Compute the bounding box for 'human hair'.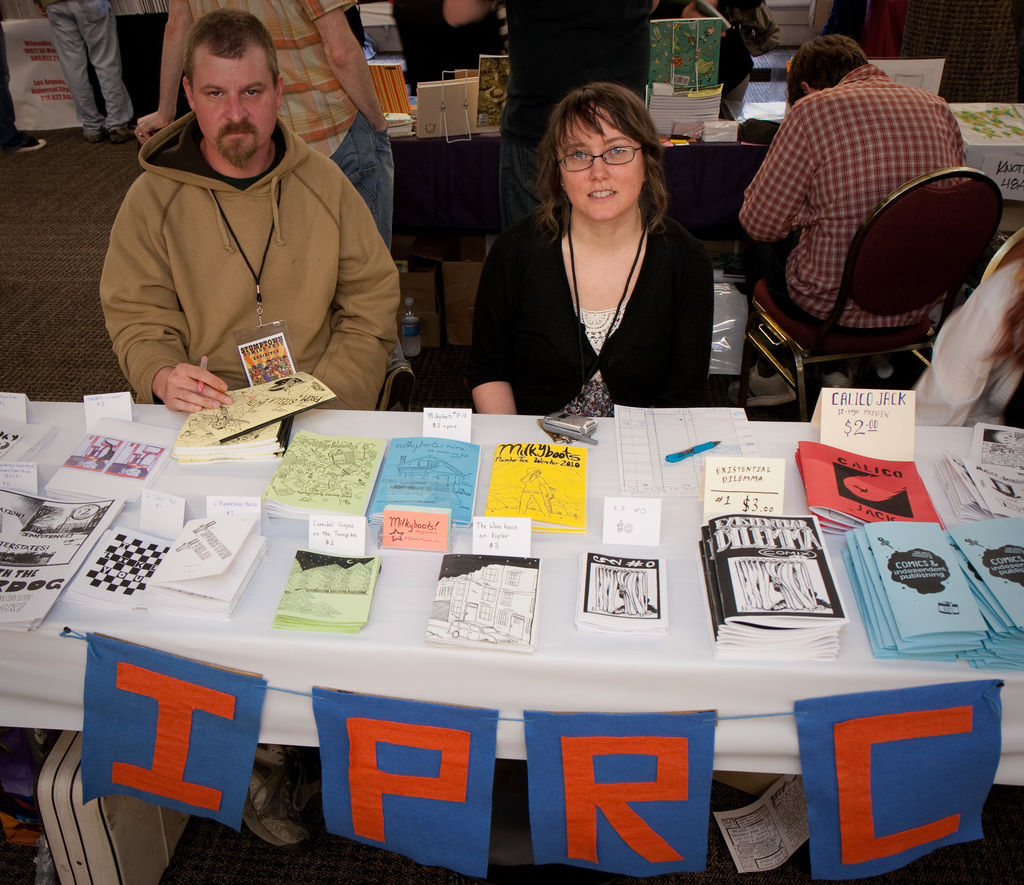
region(187, 7, 273, 83).
